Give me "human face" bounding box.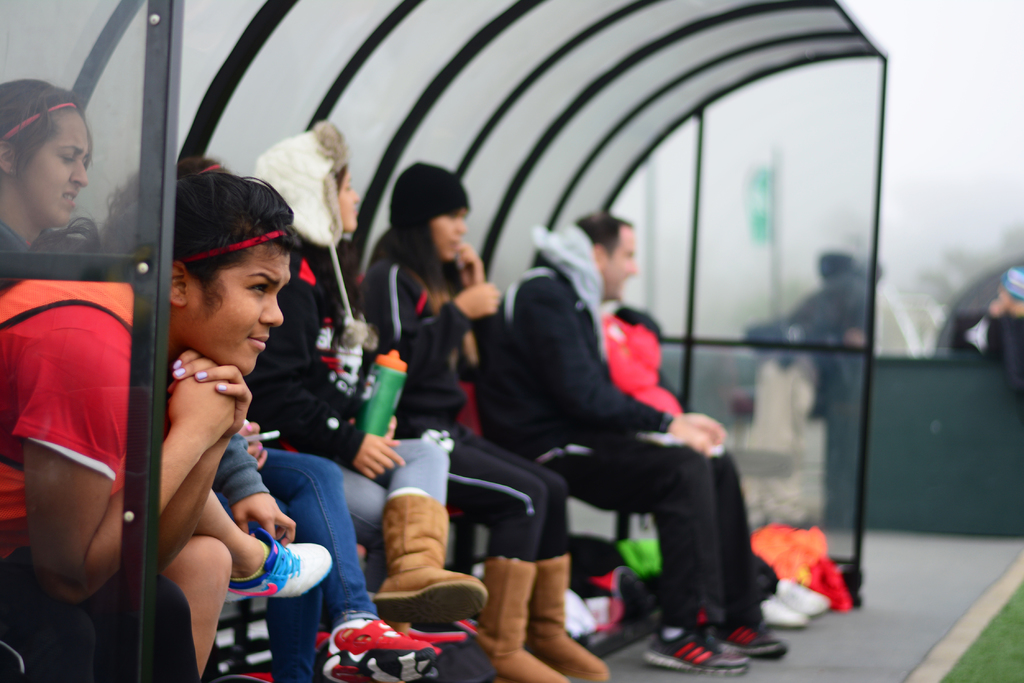
339 173 362 230.
